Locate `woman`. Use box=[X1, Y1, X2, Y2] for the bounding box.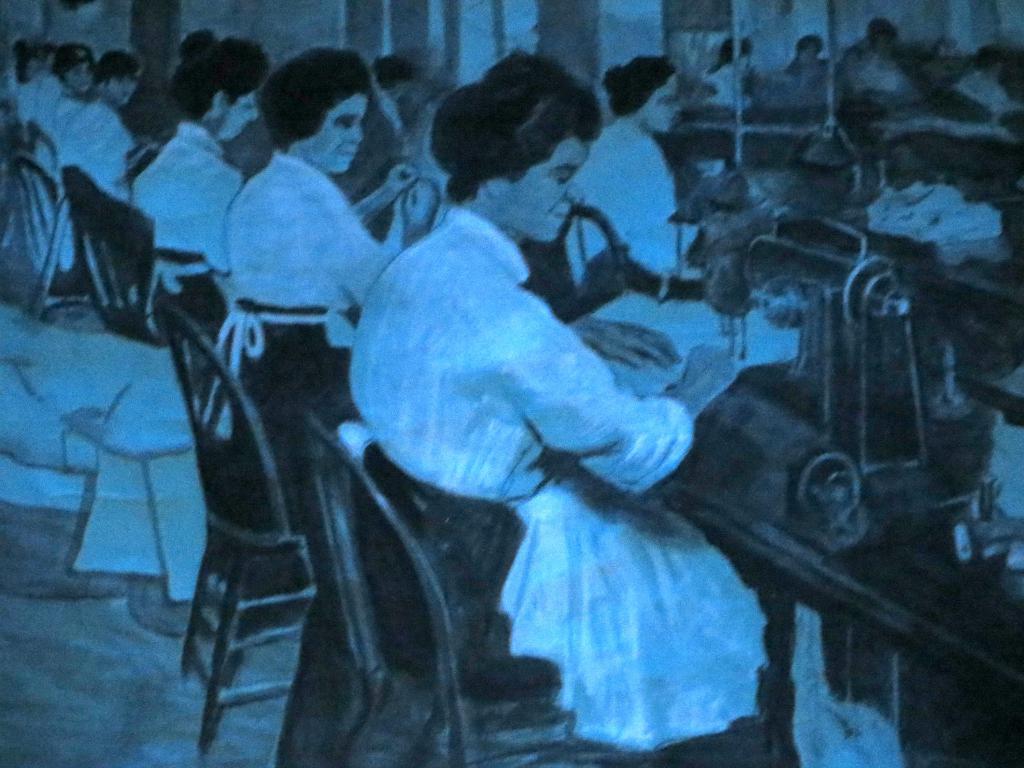
box=[564, 58, 700, 289].
